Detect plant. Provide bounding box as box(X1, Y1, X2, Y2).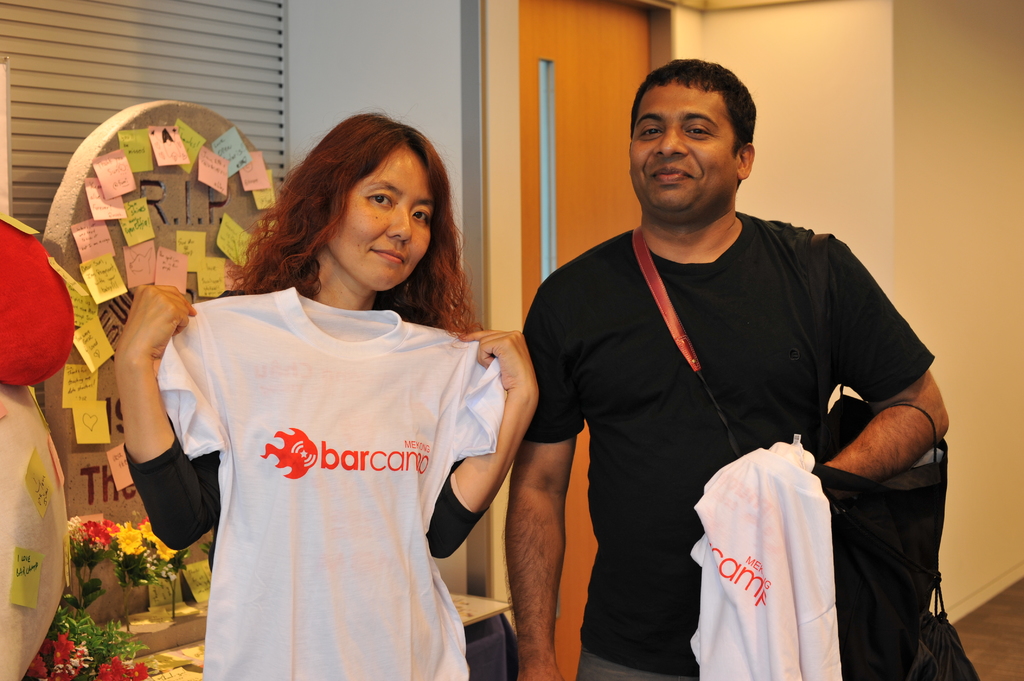
box(199, 533, 221, 586).
